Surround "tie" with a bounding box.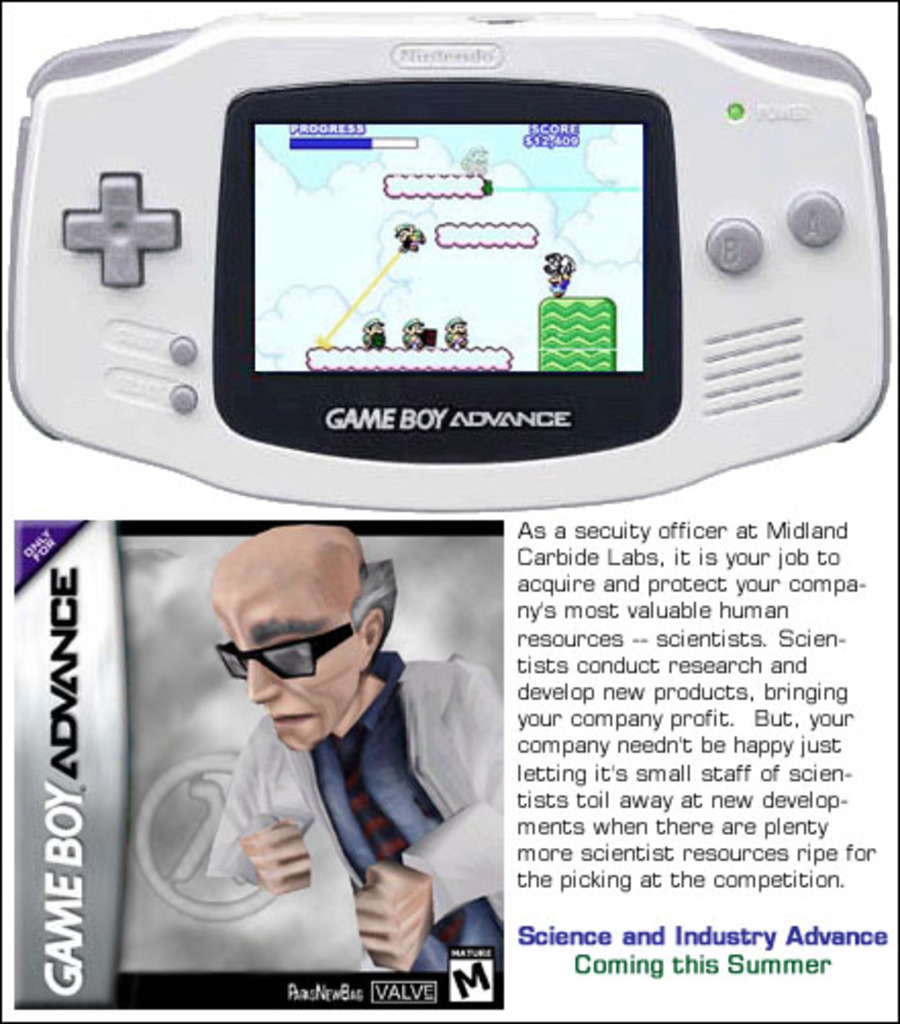
select_region(329, 728, 461, 951).
